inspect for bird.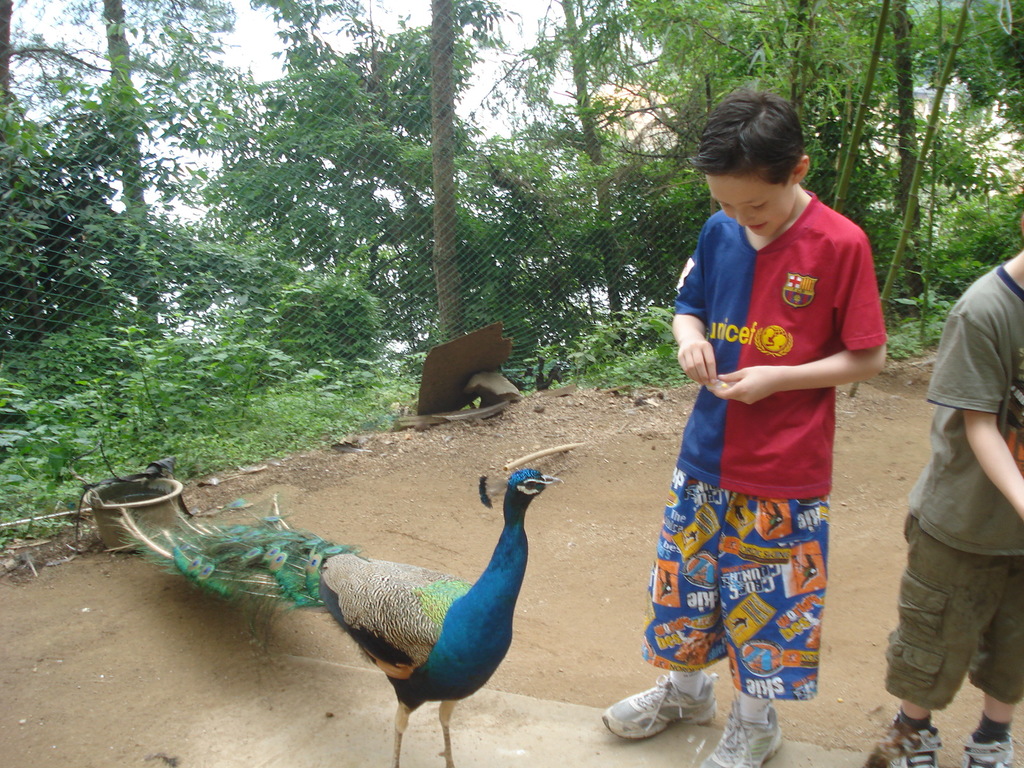
Inspection: crop(93, 463, 568, 767).
